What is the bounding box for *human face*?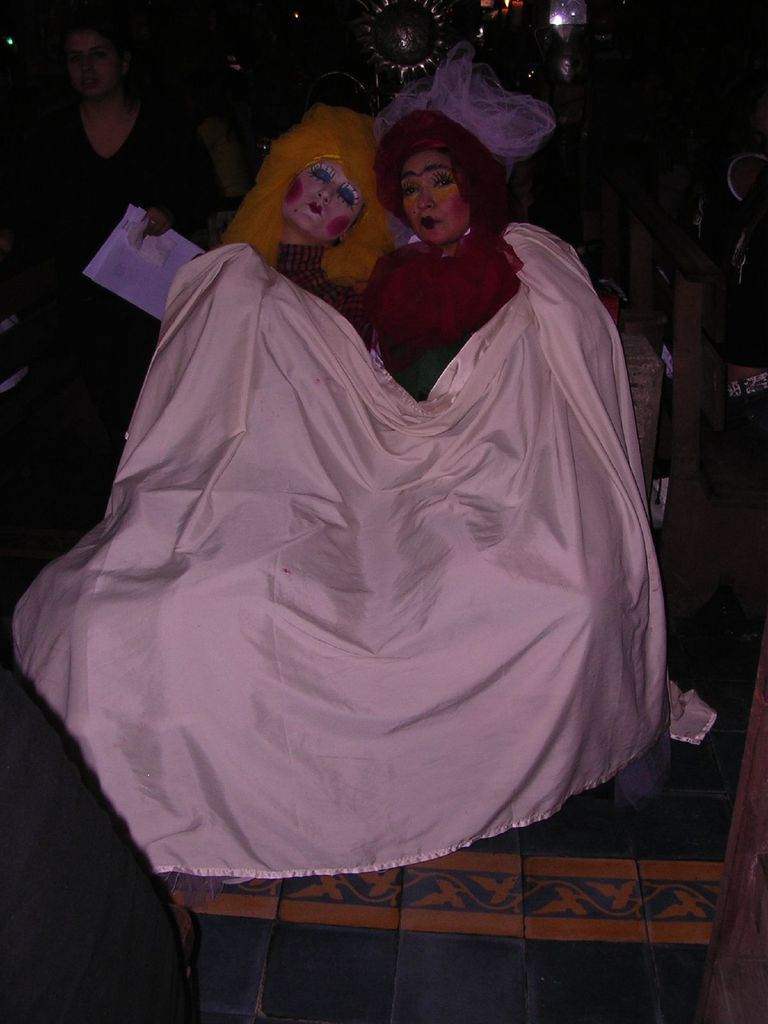
bbox=[384, 147, 472, 246].
